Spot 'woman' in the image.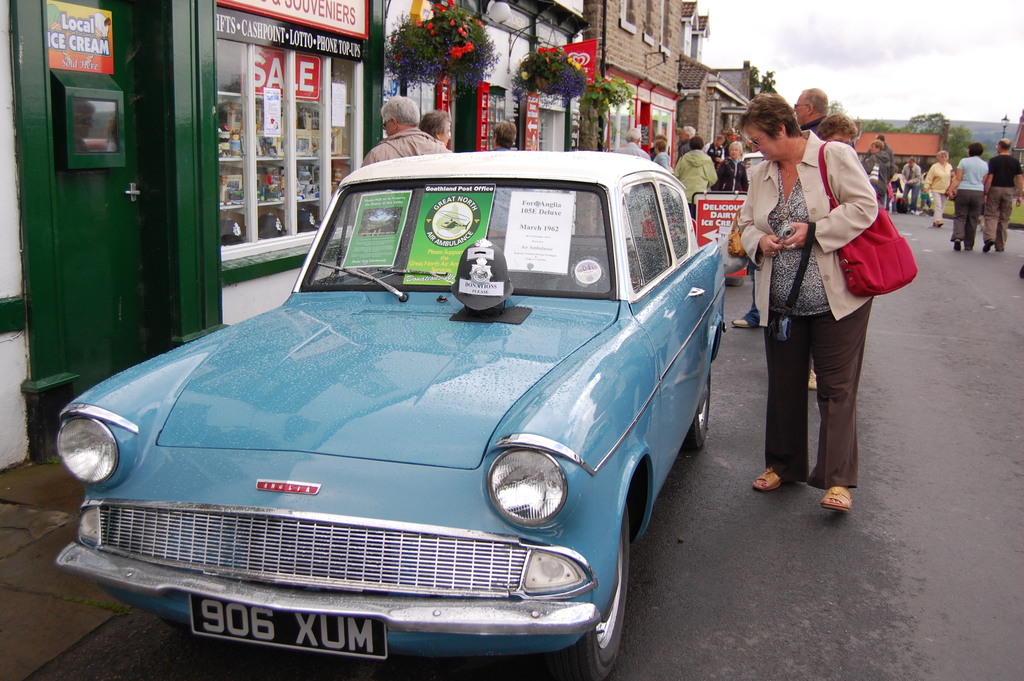
'woman' found at <box>707,138,749,196</box>.
